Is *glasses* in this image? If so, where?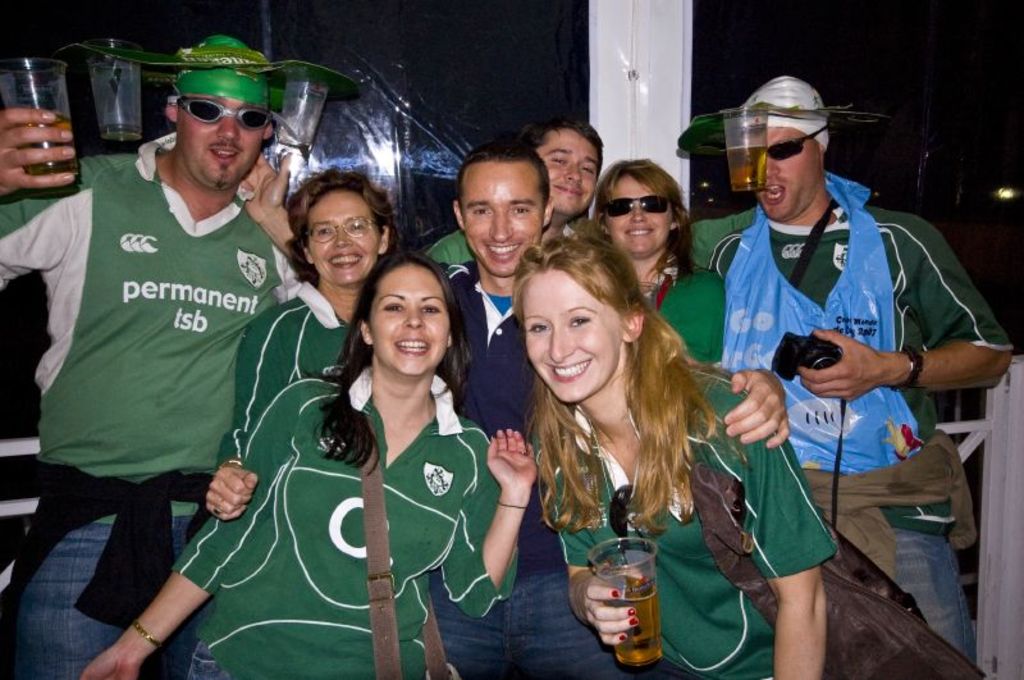
Yes, at locate(600, 188, 676, 219).
